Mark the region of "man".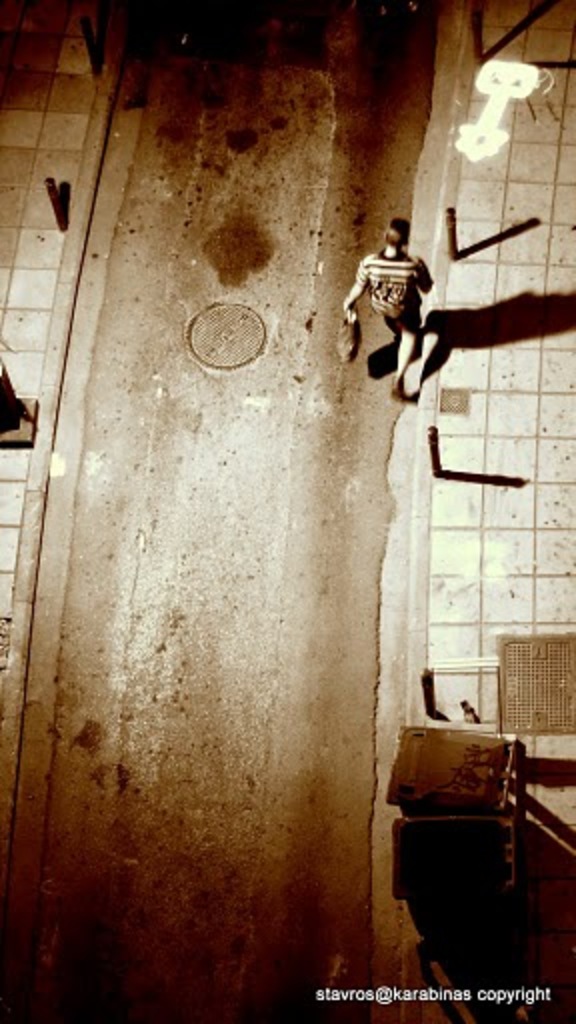
Region: box(338, 222, 436, 374).
